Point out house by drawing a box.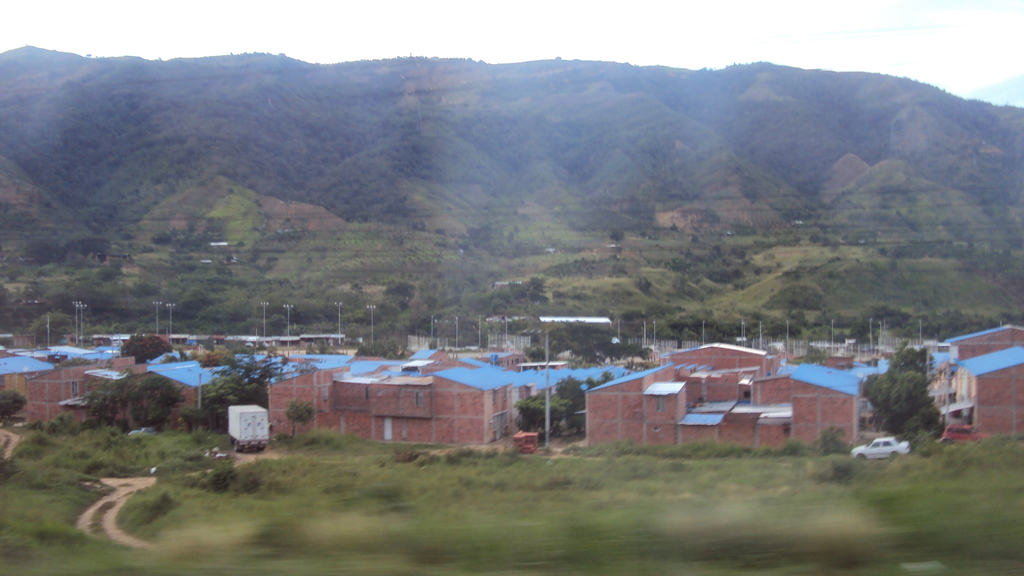
Rect(119, 360, 186, 439).
